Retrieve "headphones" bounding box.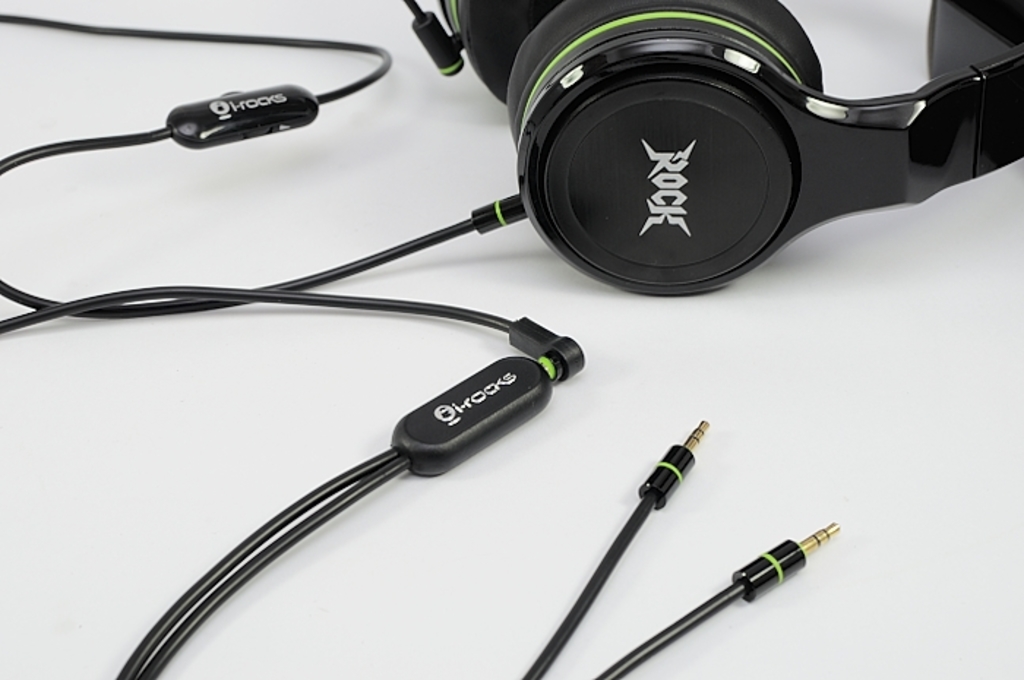
Bounding box: [399, 0, 1023, 307].
